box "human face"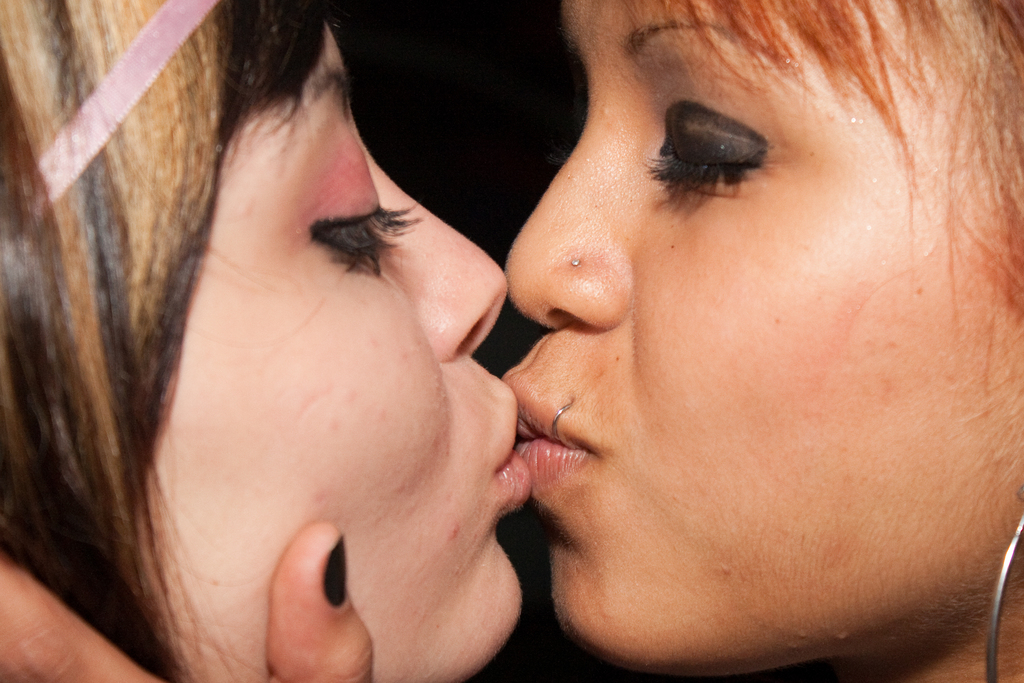
Rect(502, 0, 1023, 682)
